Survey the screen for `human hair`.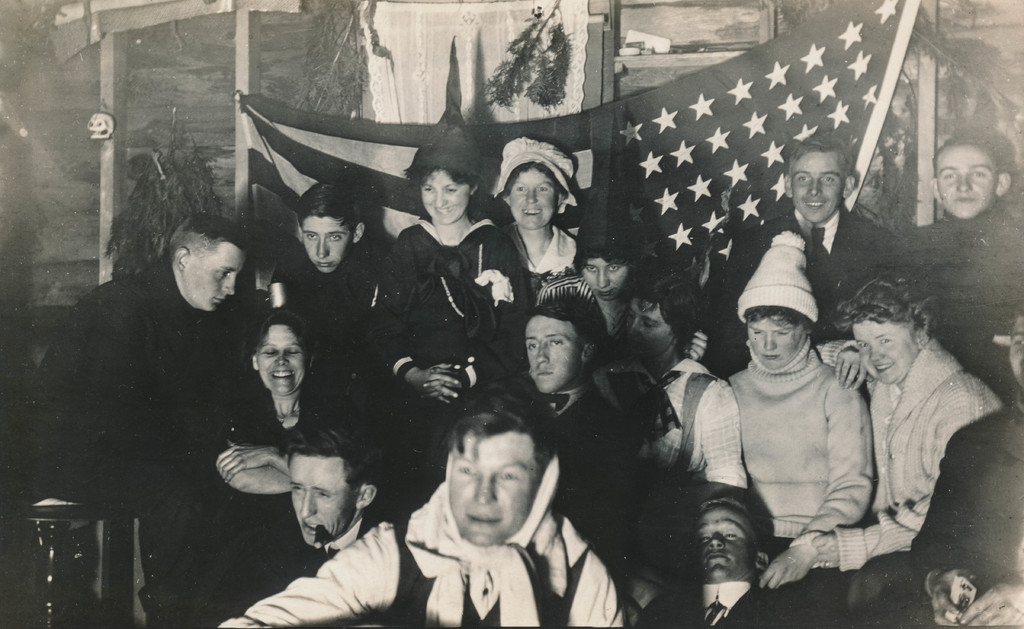
Survey found: crop(441, 371, 557, 472).
